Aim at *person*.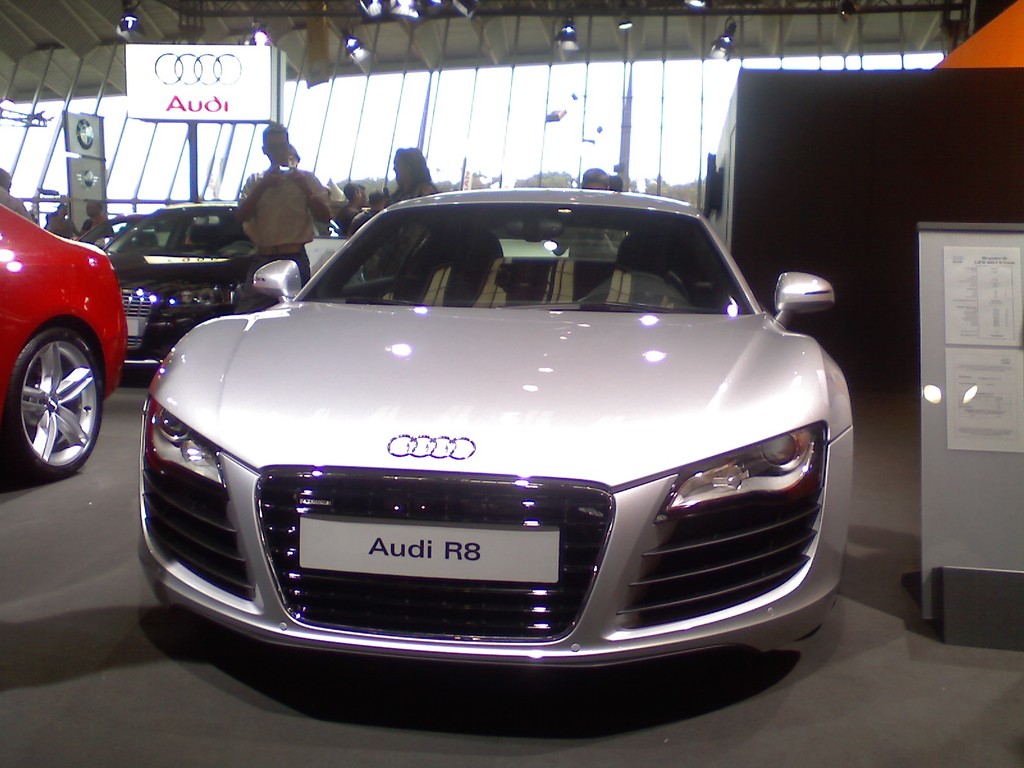
Aimed at crop(205, 133, 327, 299).
